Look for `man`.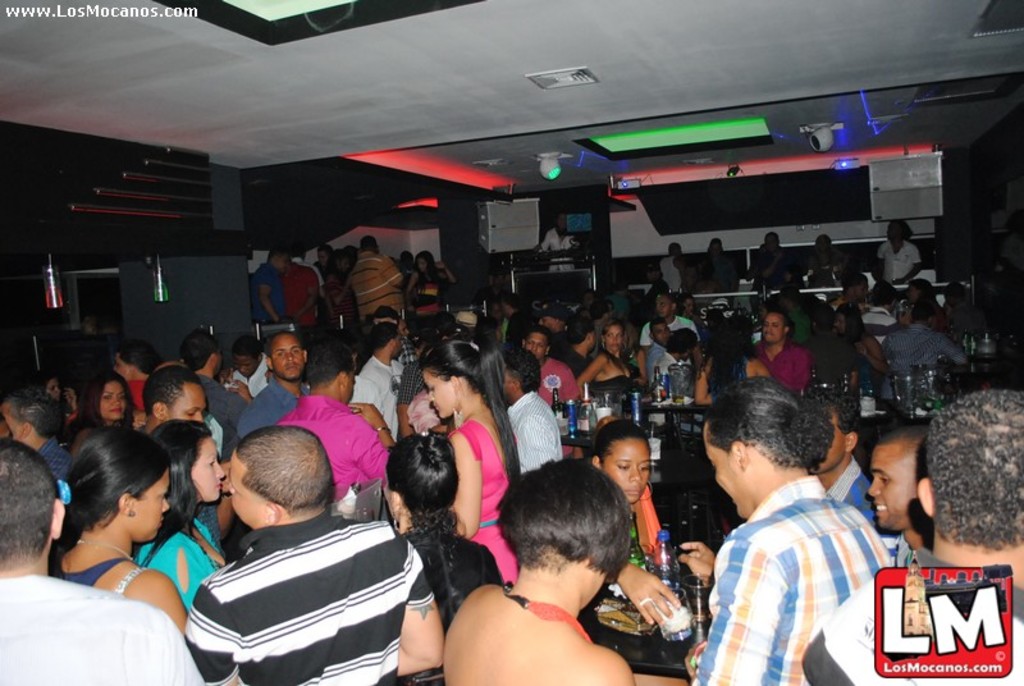
Found: box=[833, 270, 882, 363].
